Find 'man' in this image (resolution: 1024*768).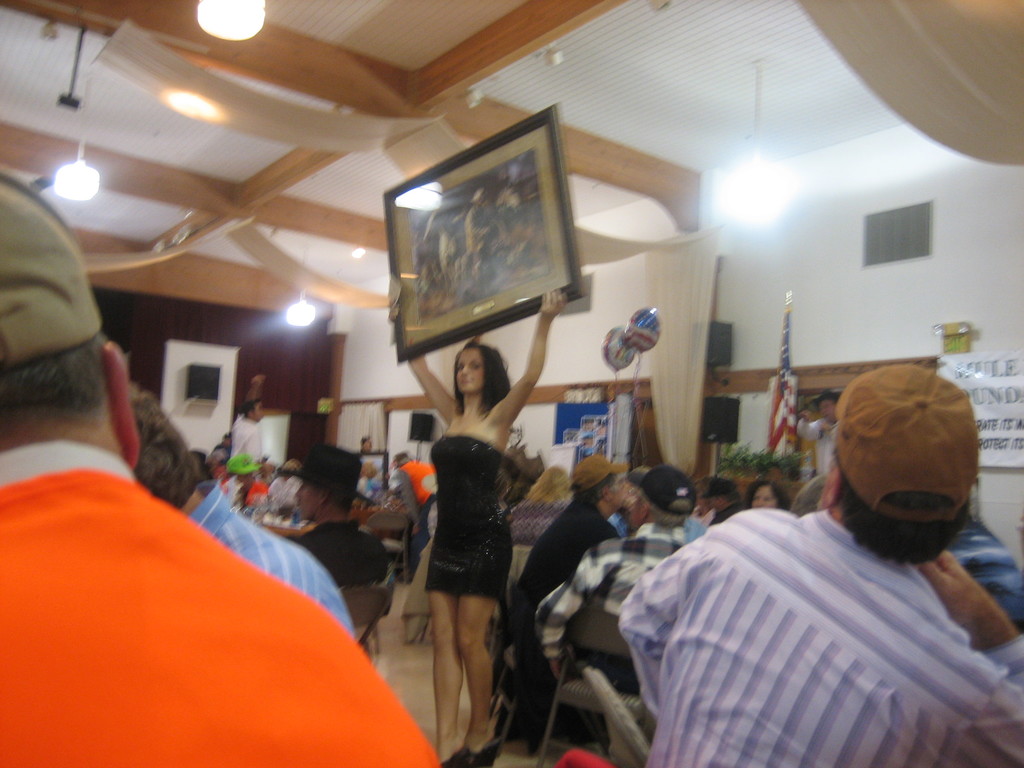
bbox(620, 376, 1023, 758).
